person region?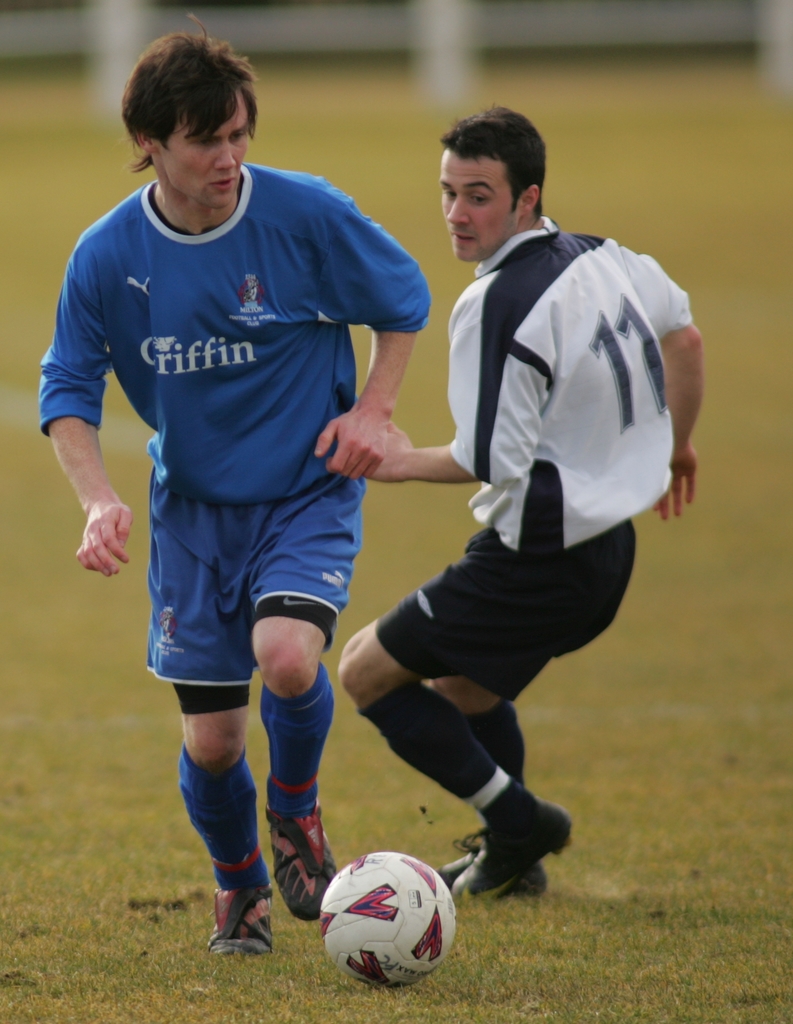
x1=56 y1=3 x2=431 y2=978
